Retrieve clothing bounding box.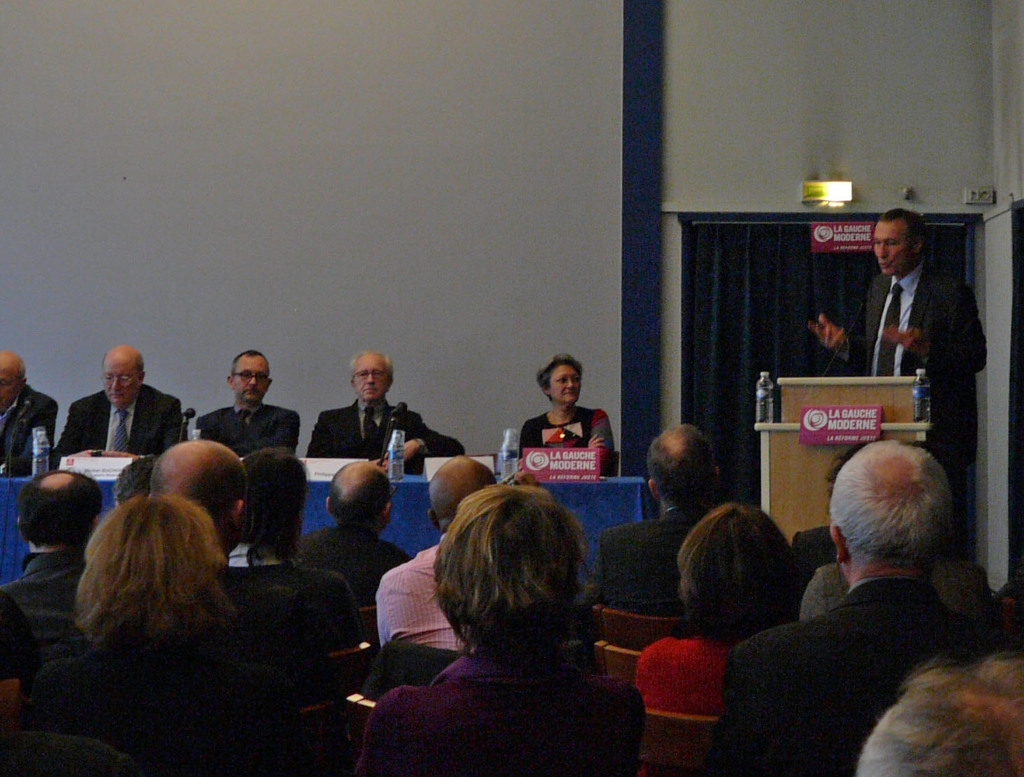
Bounding box: box(373, 531, 467, 659).
